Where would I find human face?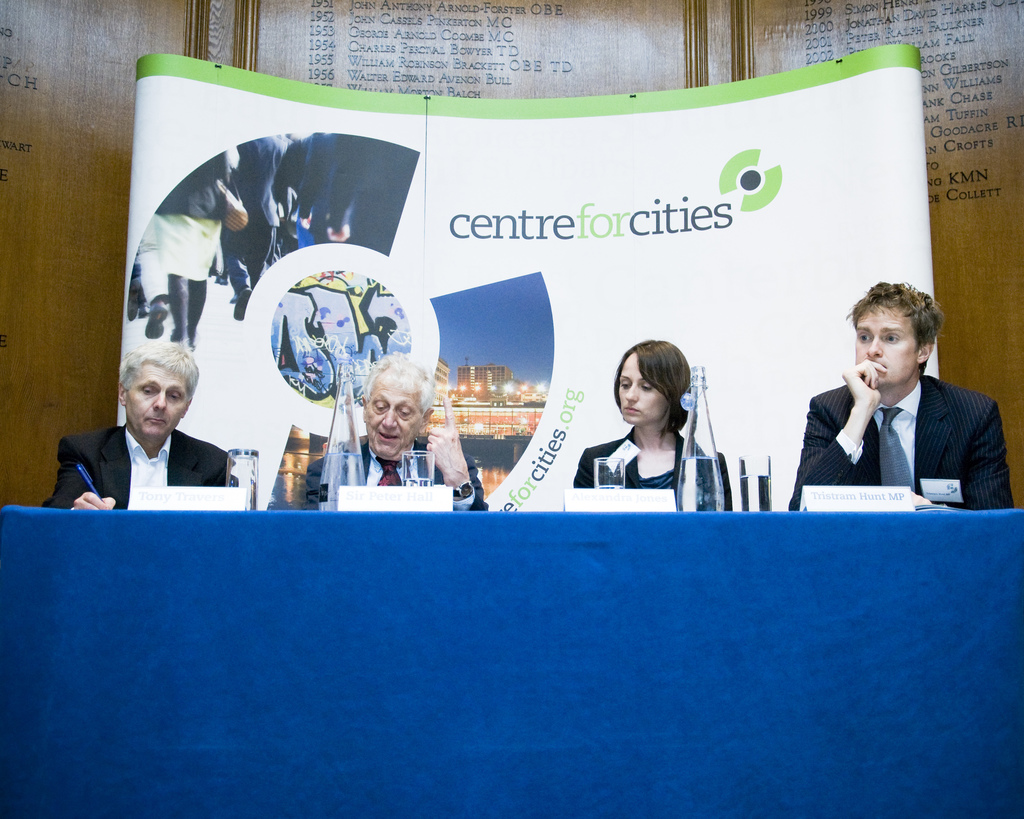
At left=122, top=361, right=189, bottom=437.
